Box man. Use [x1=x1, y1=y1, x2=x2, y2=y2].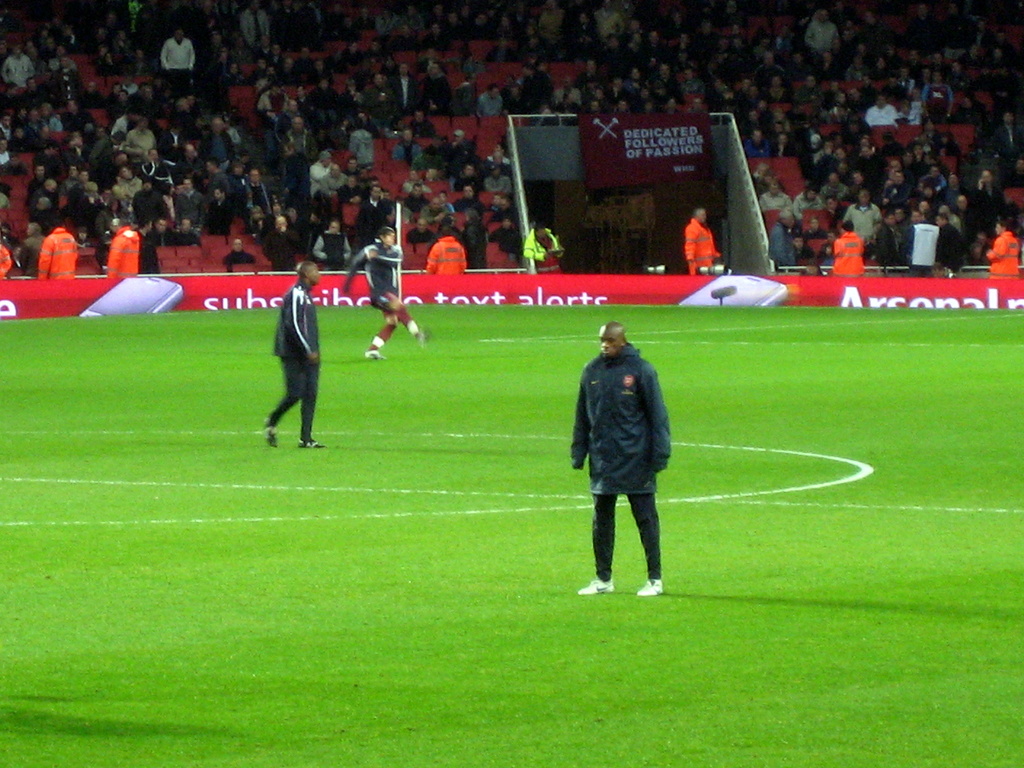
[x1=898, y1=210, x2=943, y2=278].
